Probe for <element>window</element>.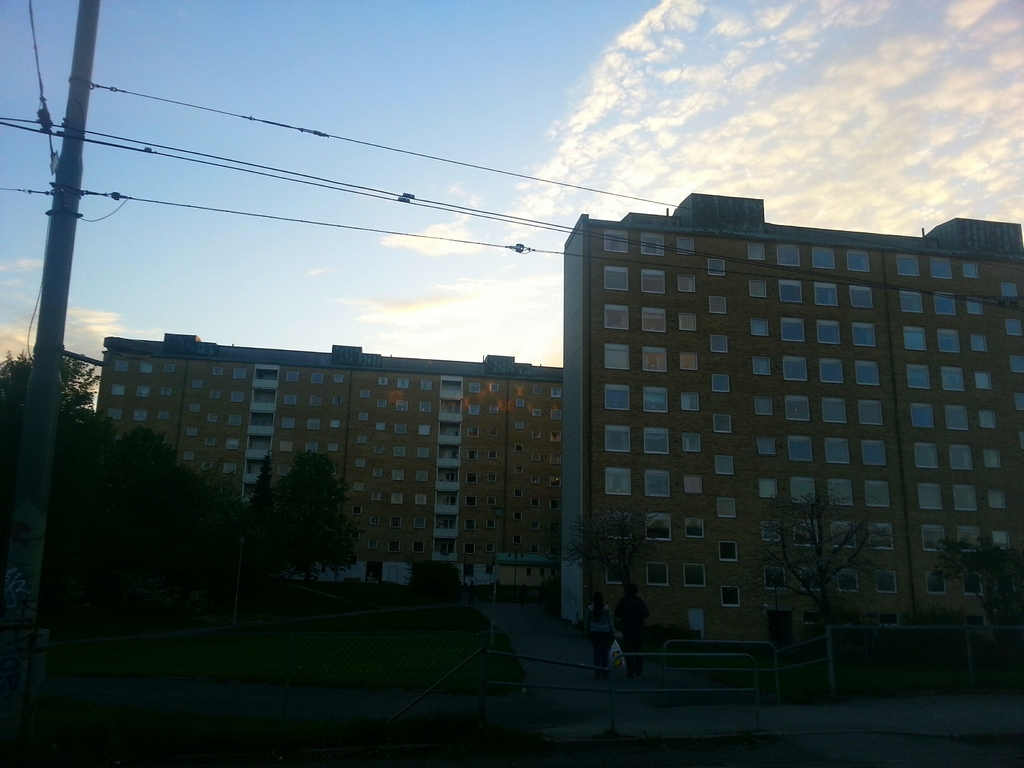
Probe result: locate(792, 520, 824, 546).
